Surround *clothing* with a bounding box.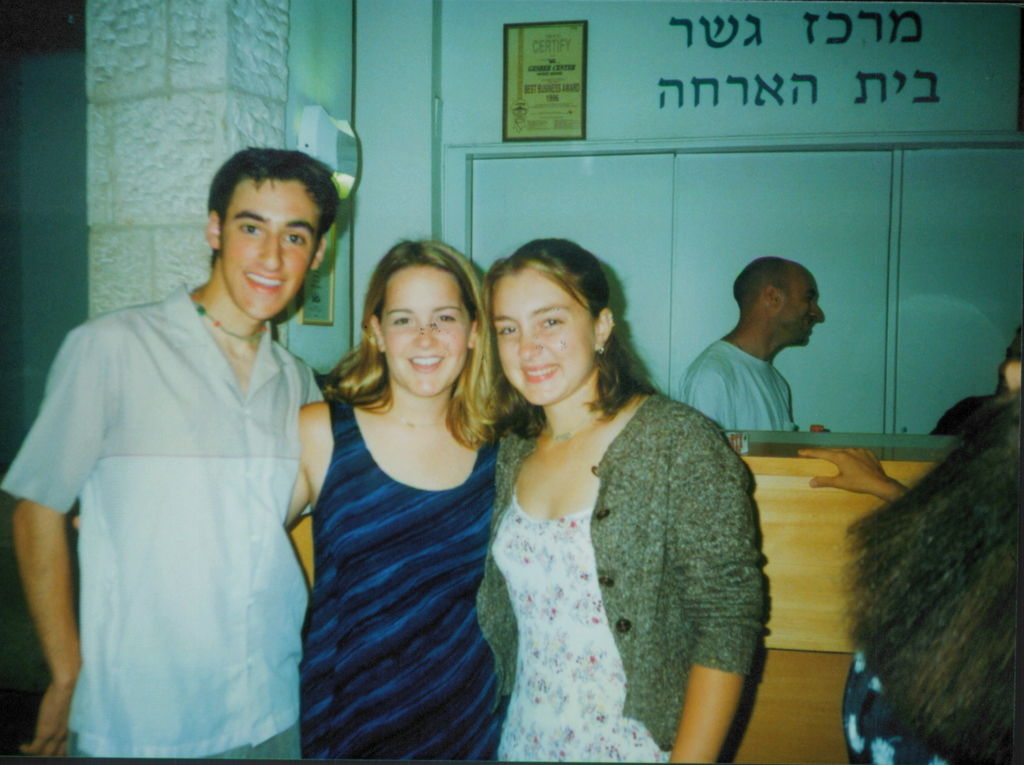
rect(495, 502, 672, 761).
